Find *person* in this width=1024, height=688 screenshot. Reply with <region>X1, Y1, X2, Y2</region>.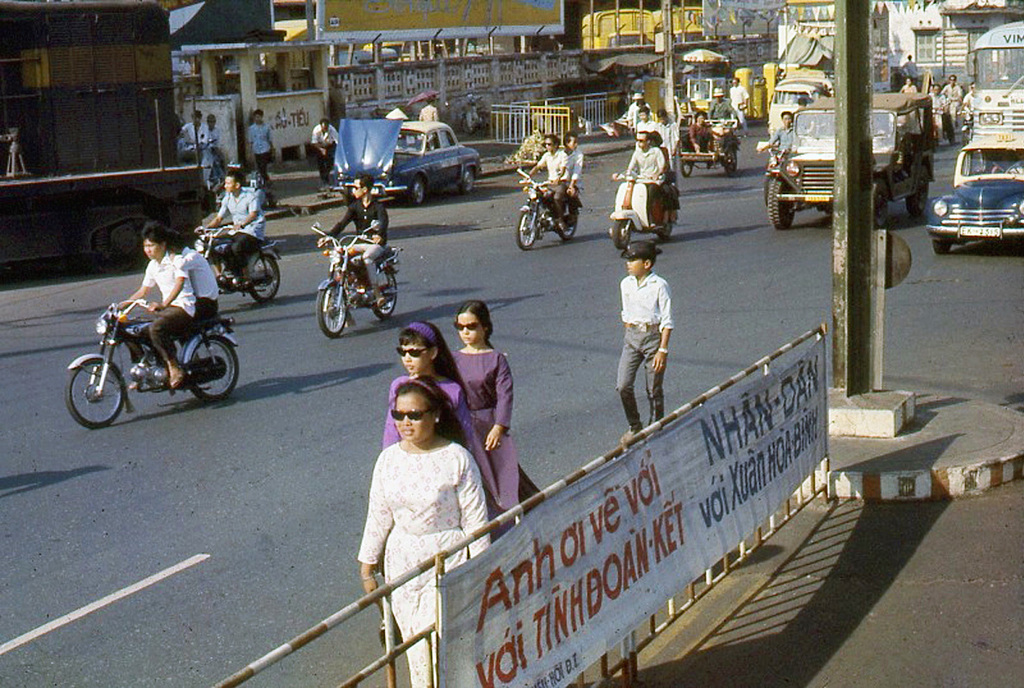
<region>626, 91, 651, 120</region>.
